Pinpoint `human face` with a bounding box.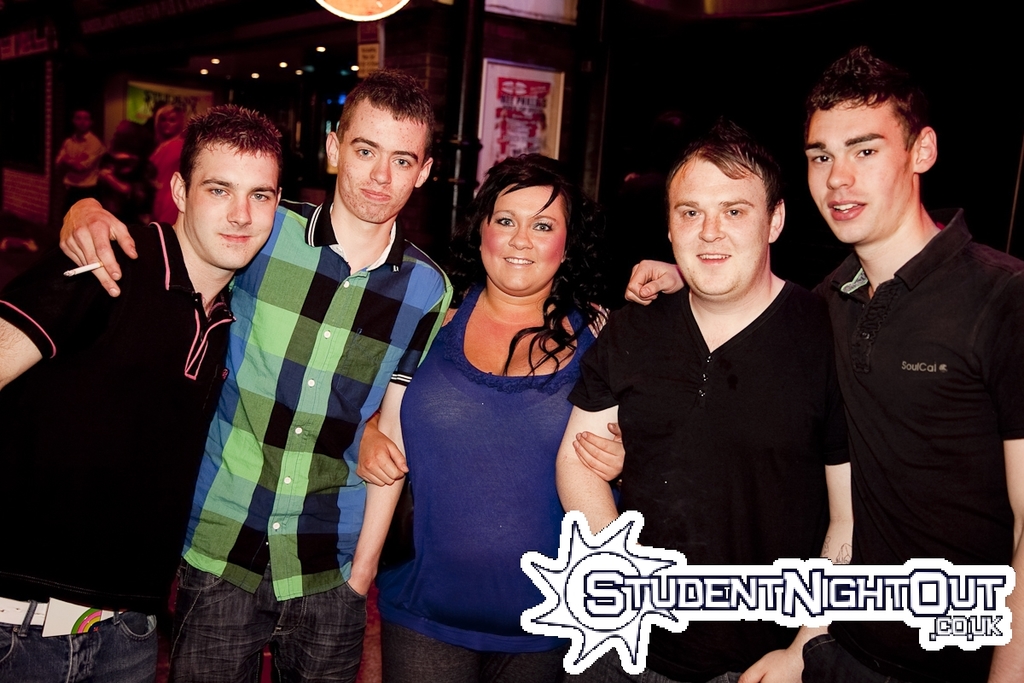
l=480, t=184, r=567, b=294.
